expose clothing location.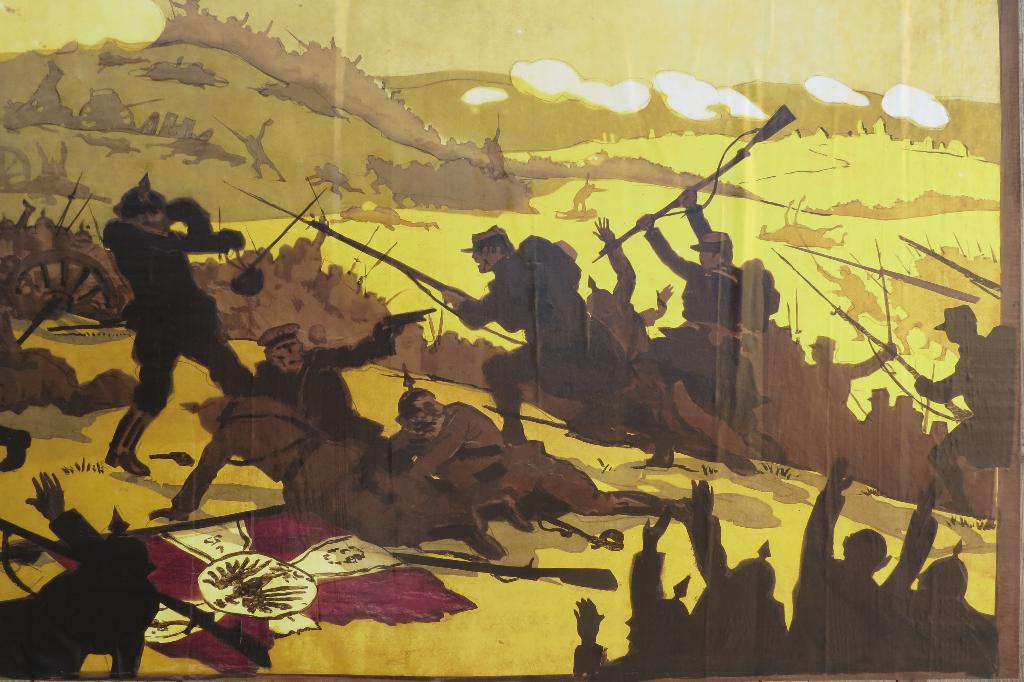
Exposed at 102/200/253/417.
